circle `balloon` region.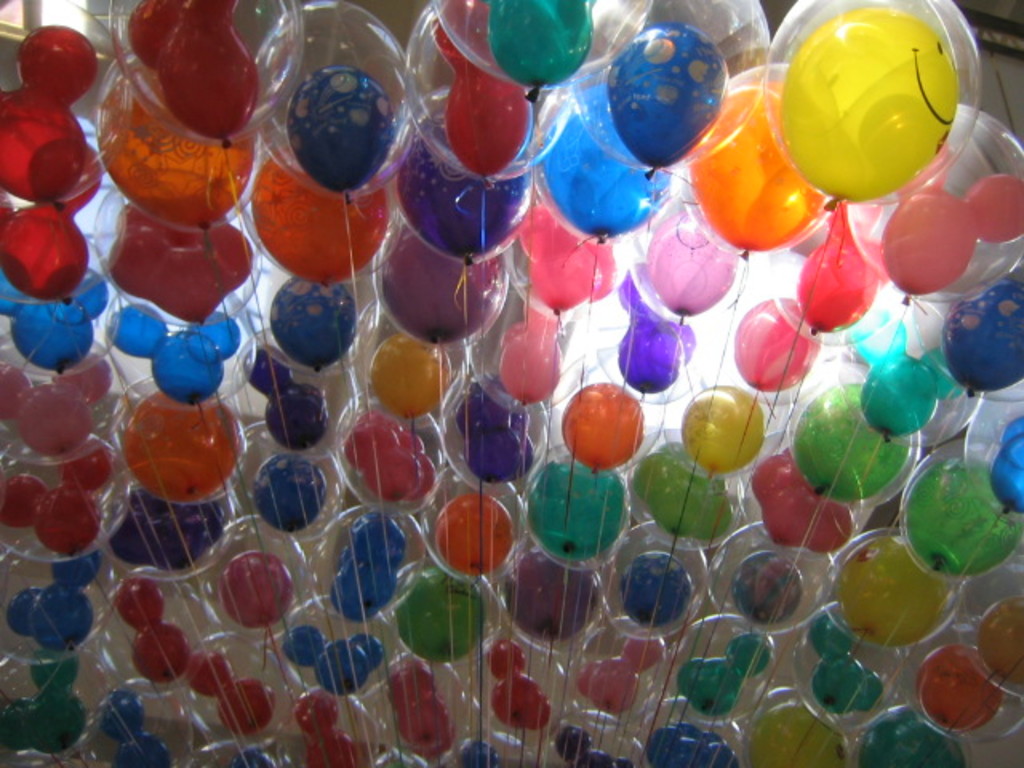
Region: bbox(672, 62, 835, 261).
